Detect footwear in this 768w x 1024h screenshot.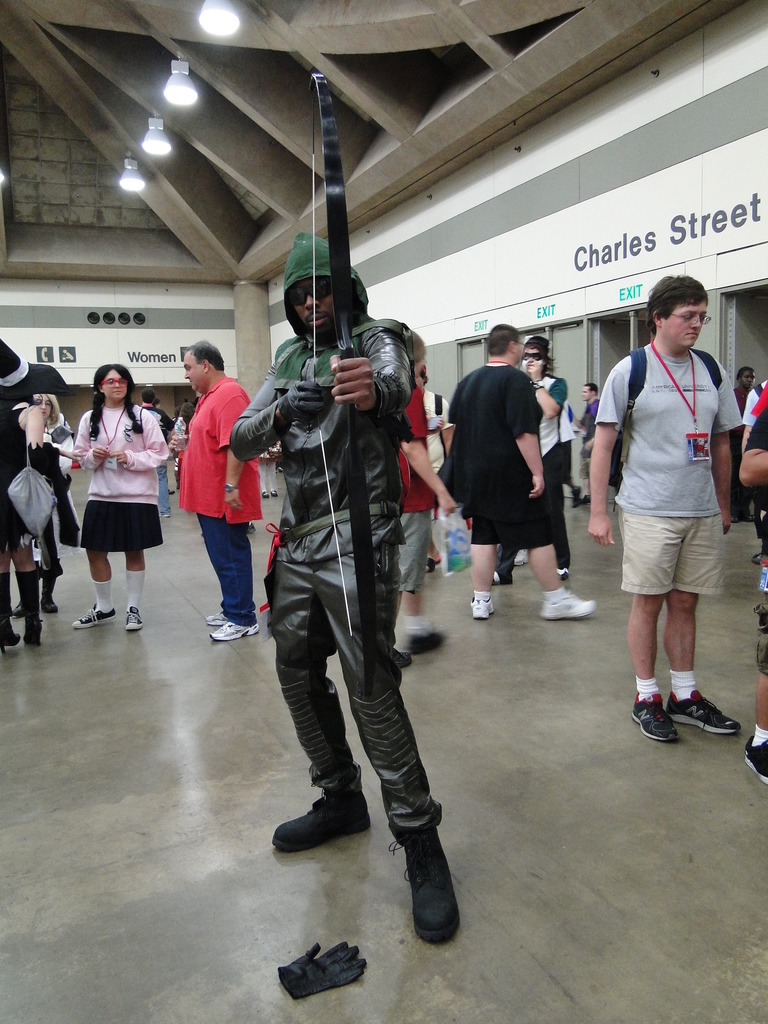
Detection: {"left": 124, "top": 607, "right": 145, "bottom": 634}.
